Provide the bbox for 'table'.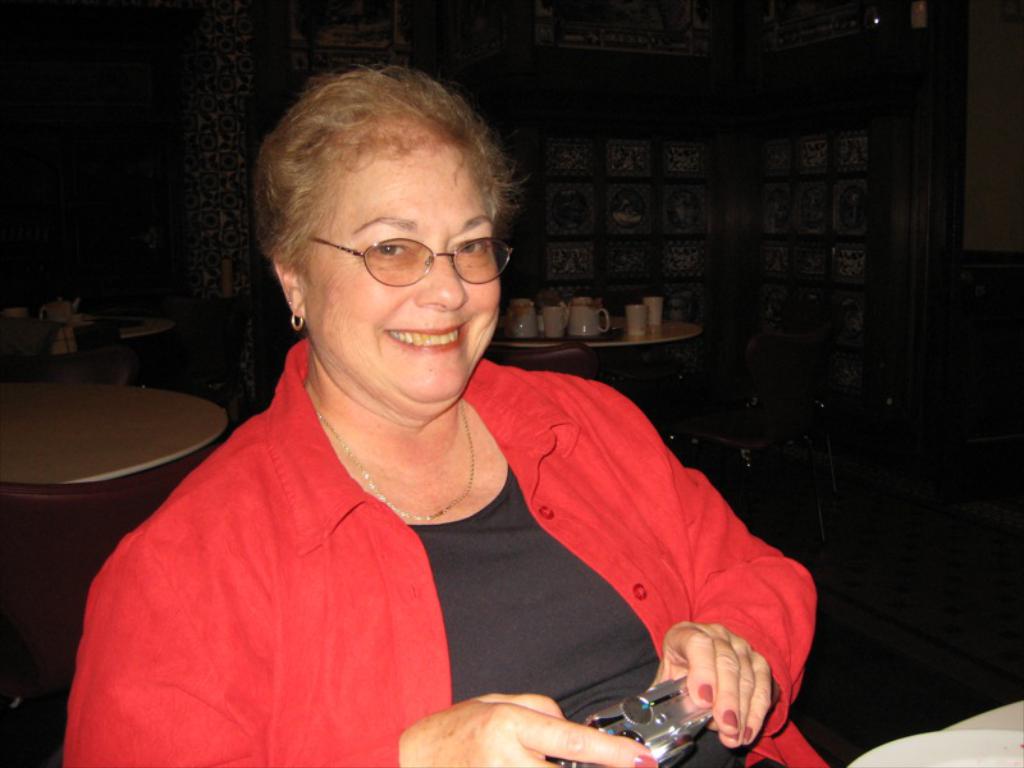
l=490, t=301, r=703, b=398.
